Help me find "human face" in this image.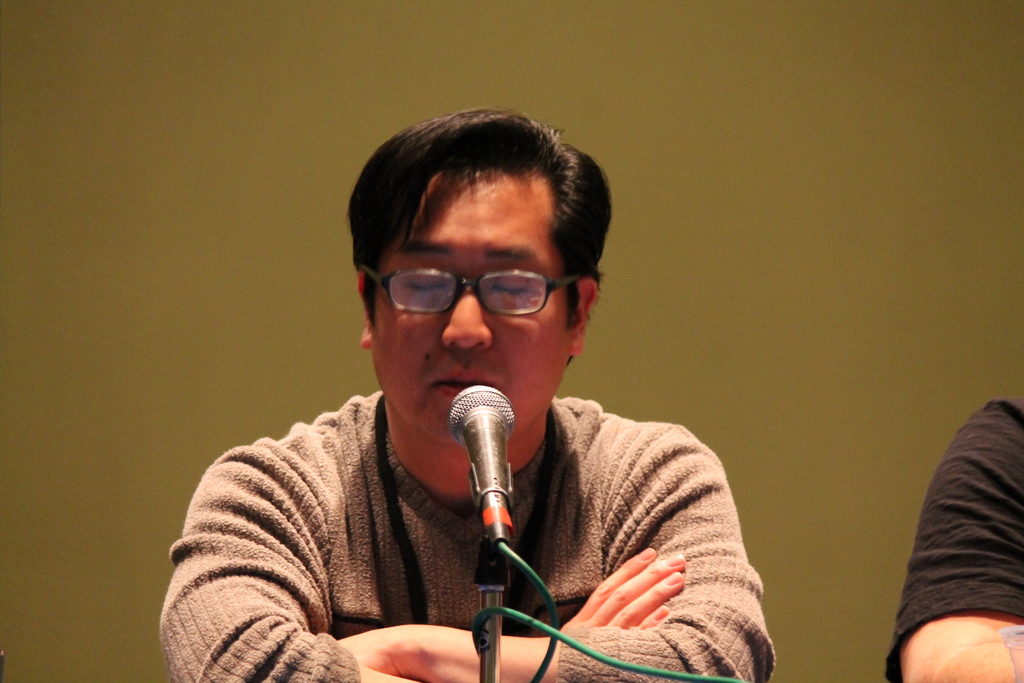
Found it: <bbox>373, 165, 579, 447</bbox>.
